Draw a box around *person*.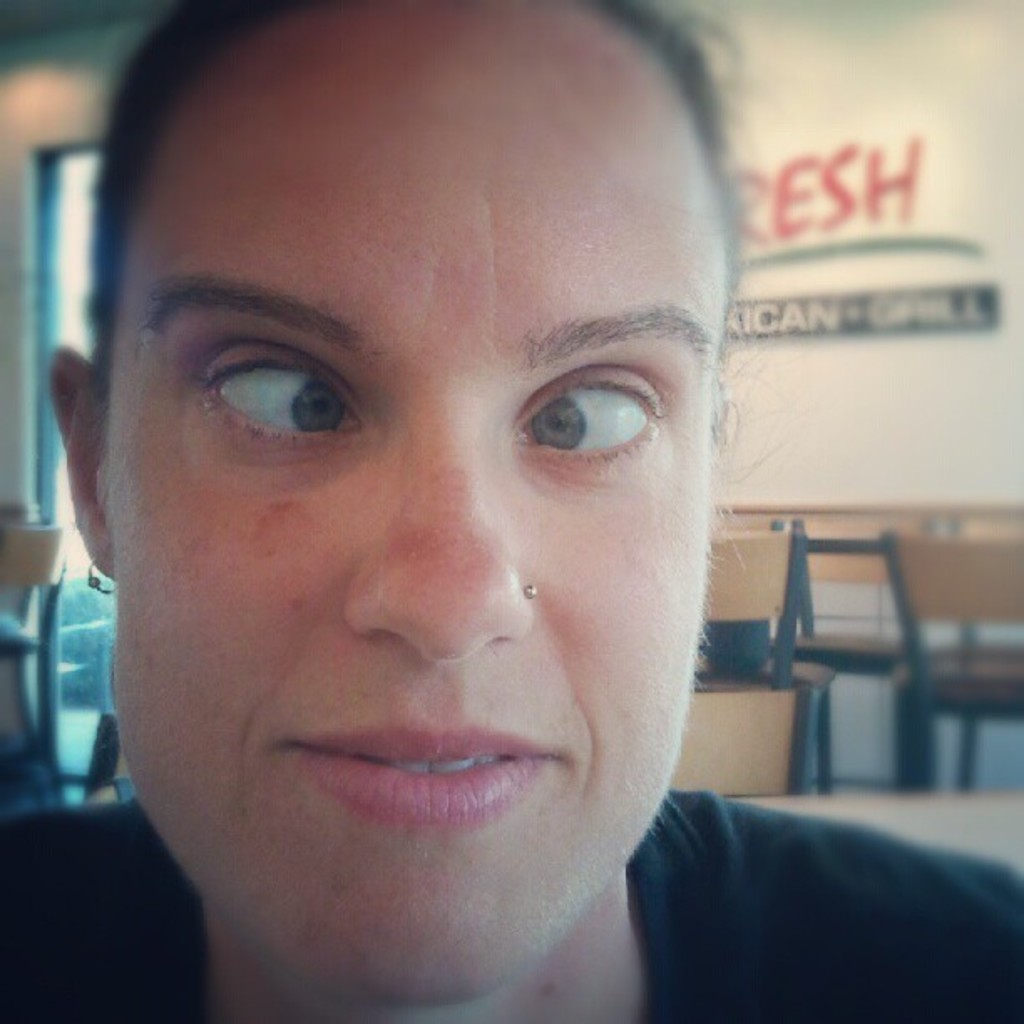
(0, 0, 1022, 1022).
